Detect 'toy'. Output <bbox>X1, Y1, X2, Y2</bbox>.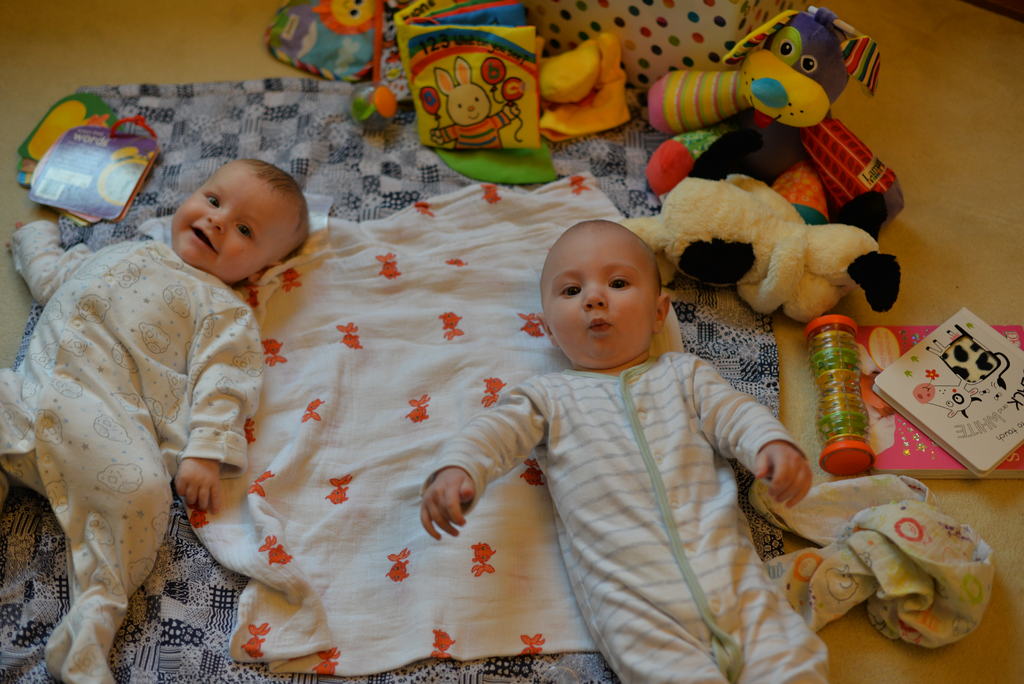
<bbox>646, 5, 883, 226</bbox>.
